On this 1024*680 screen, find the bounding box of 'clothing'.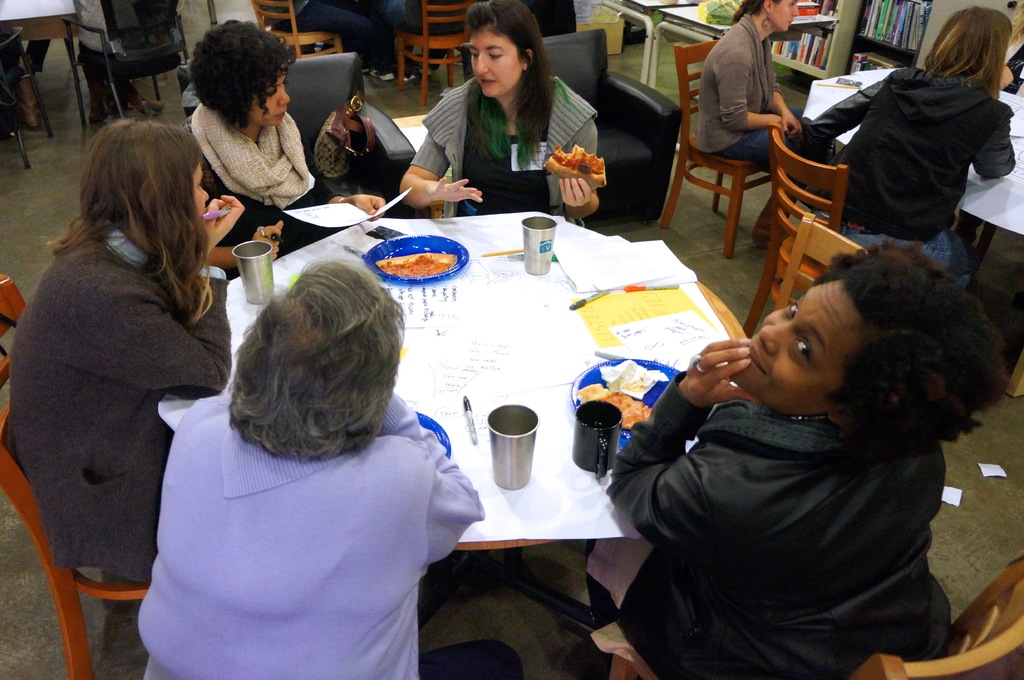
Bounding box: bbox=(180, 100, 345, 265).
